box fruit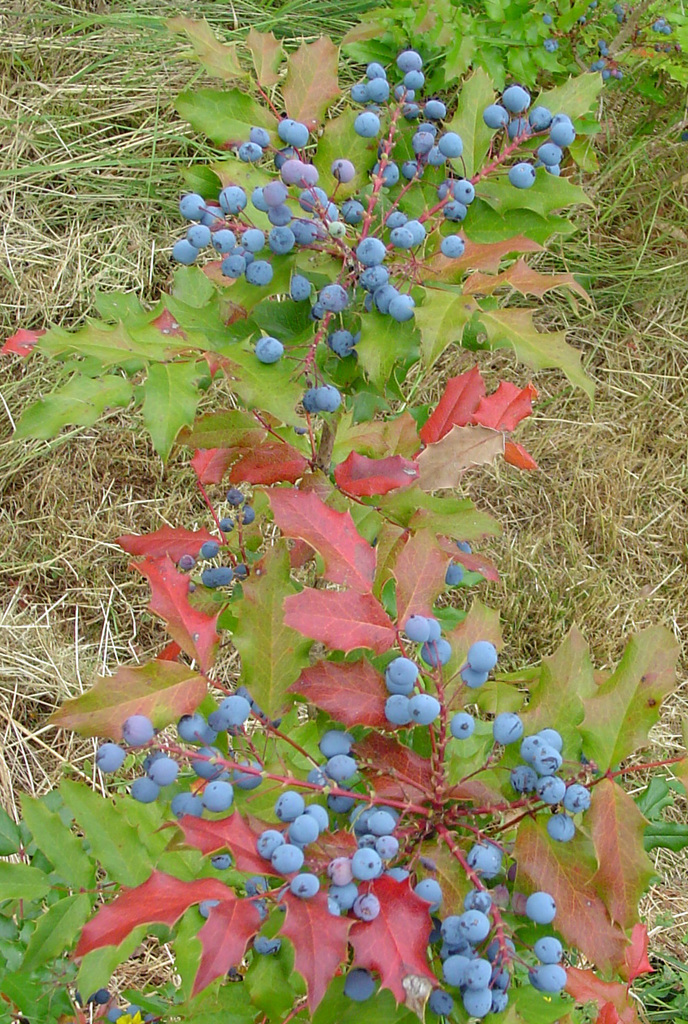
{"x1": 246, "y1": 898, "x2": 267, "y2": 924}
